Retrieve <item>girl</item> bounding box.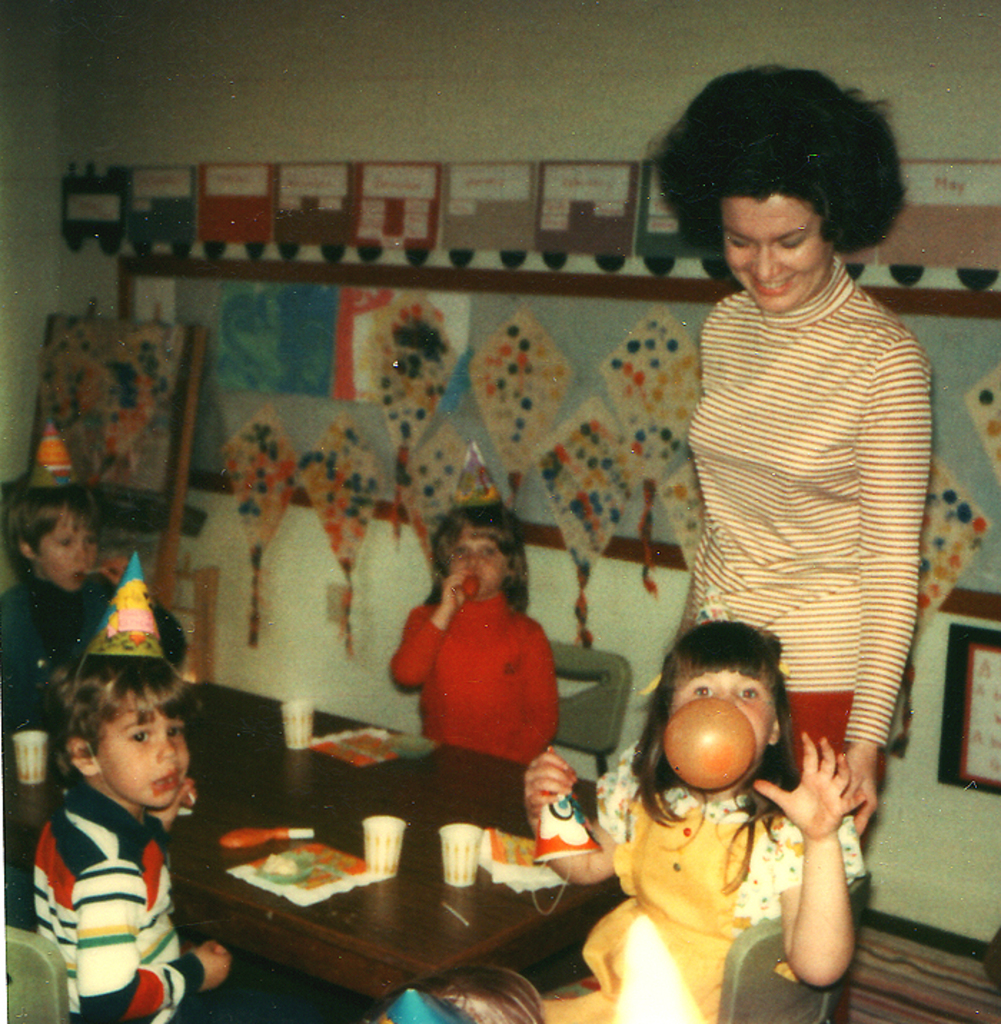
Bounding box: bbox(392, 440, 565, 767).
